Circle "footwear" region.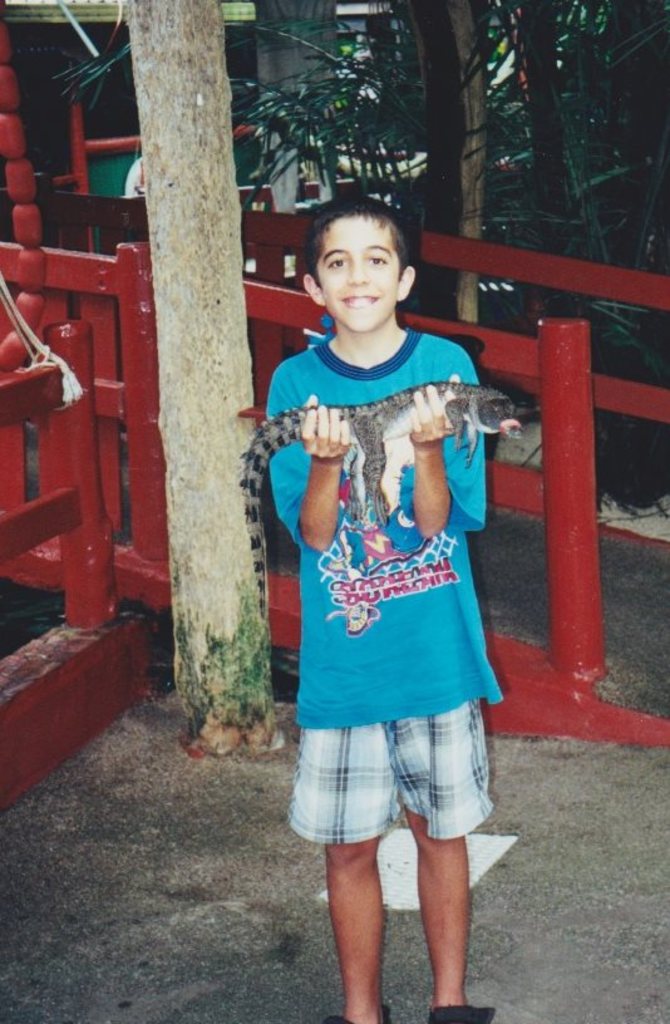
Region: [430,1001,494,1023].
